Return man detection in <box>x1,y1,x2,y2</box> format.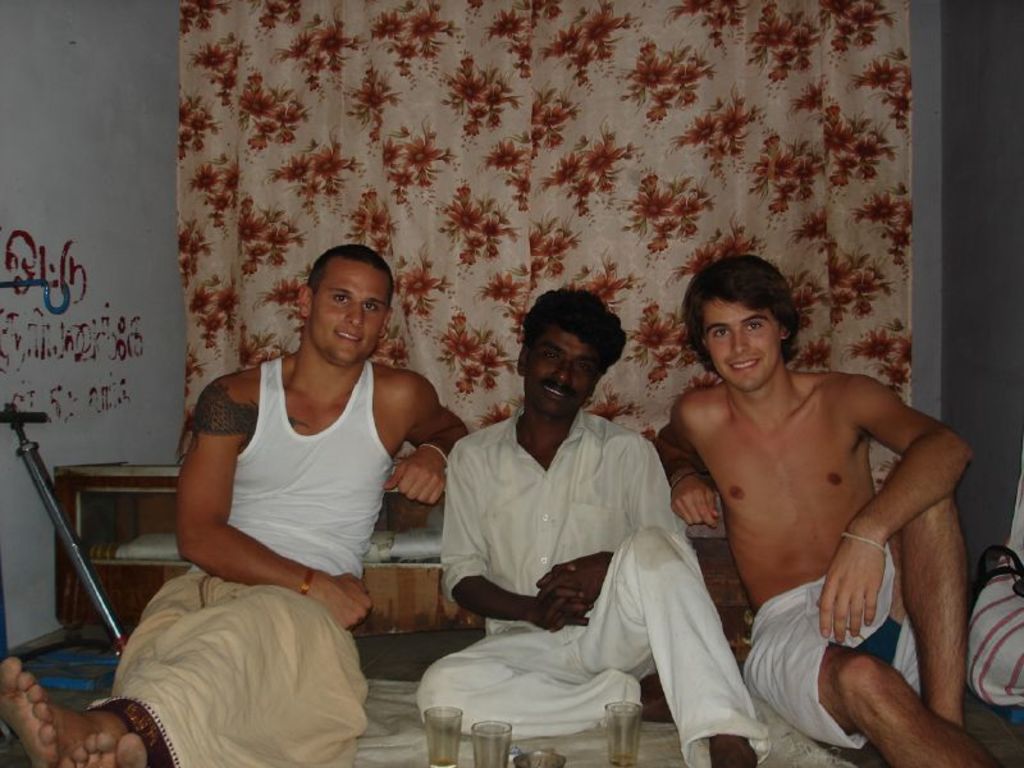
<box>0,236,479,767</box>.
